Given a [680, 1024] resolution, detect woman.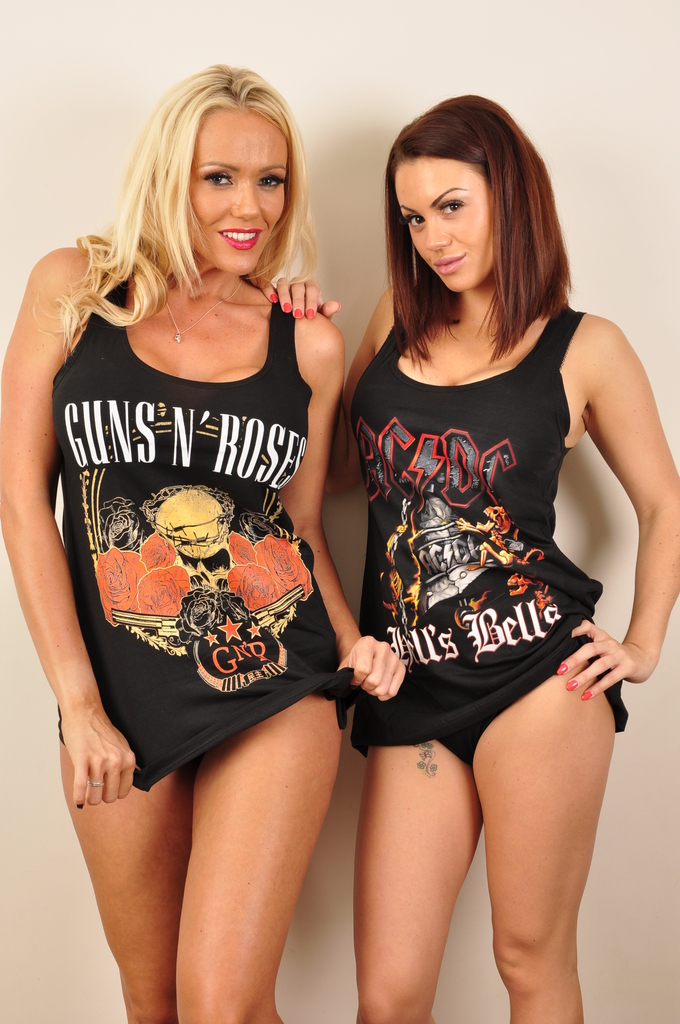
box=[26, 65, 385, 986].
